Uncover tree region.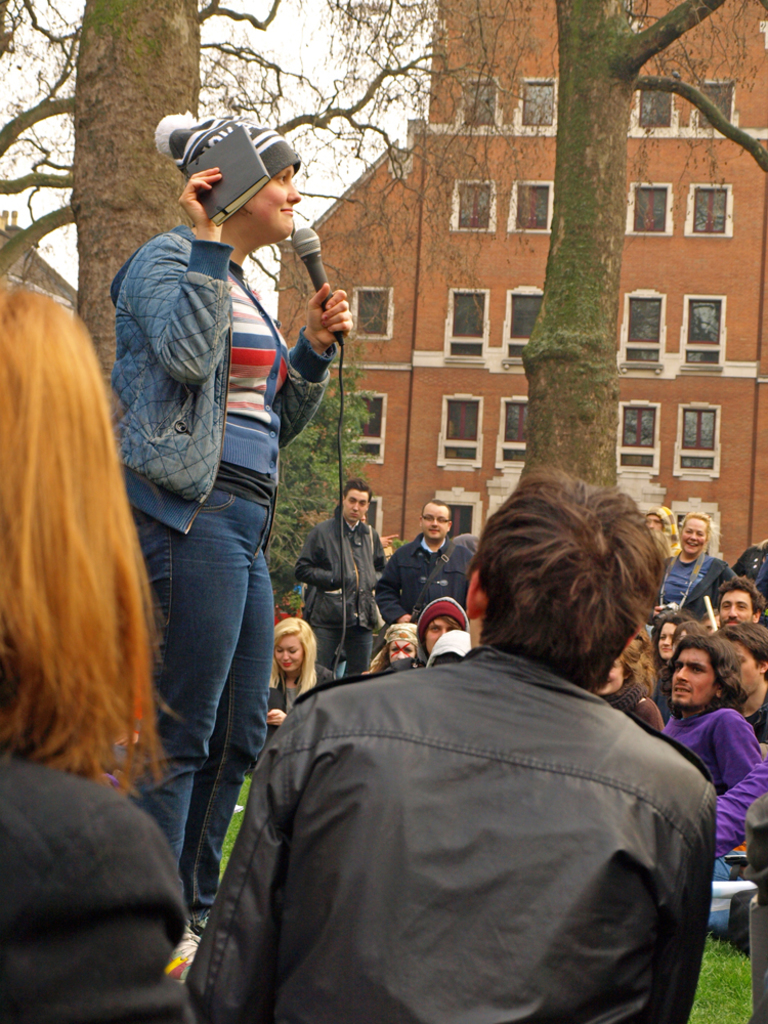
Uncovered: [0,0,479,757].
